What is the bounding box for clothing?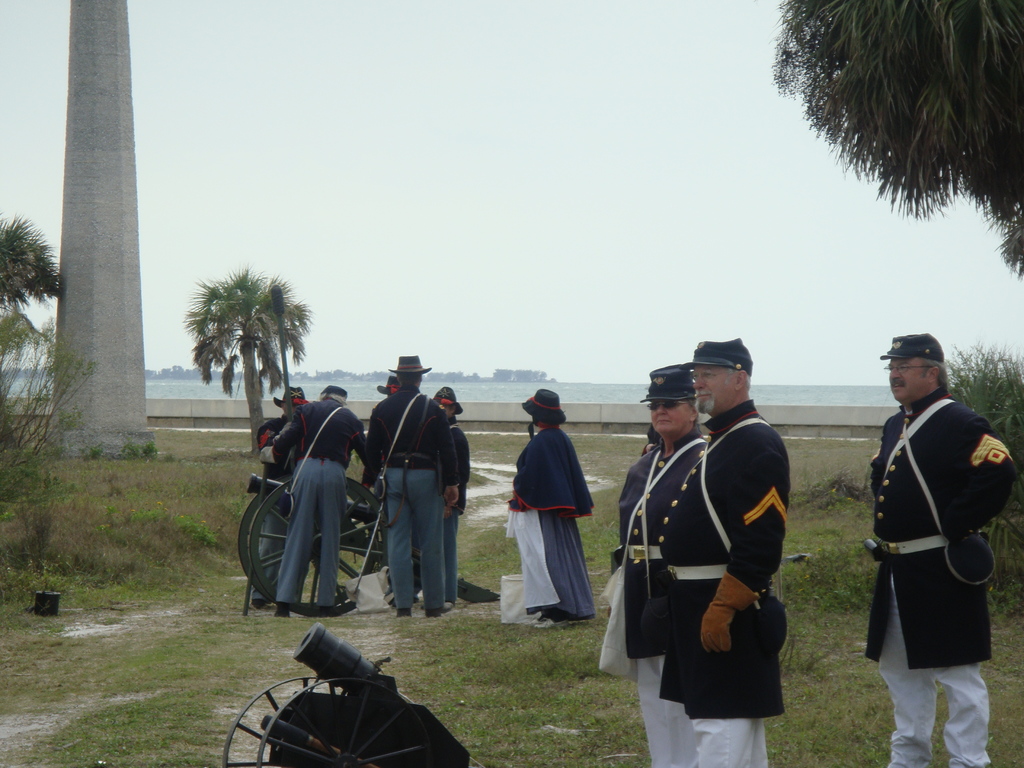
<box>652,397,787,767</box>.
